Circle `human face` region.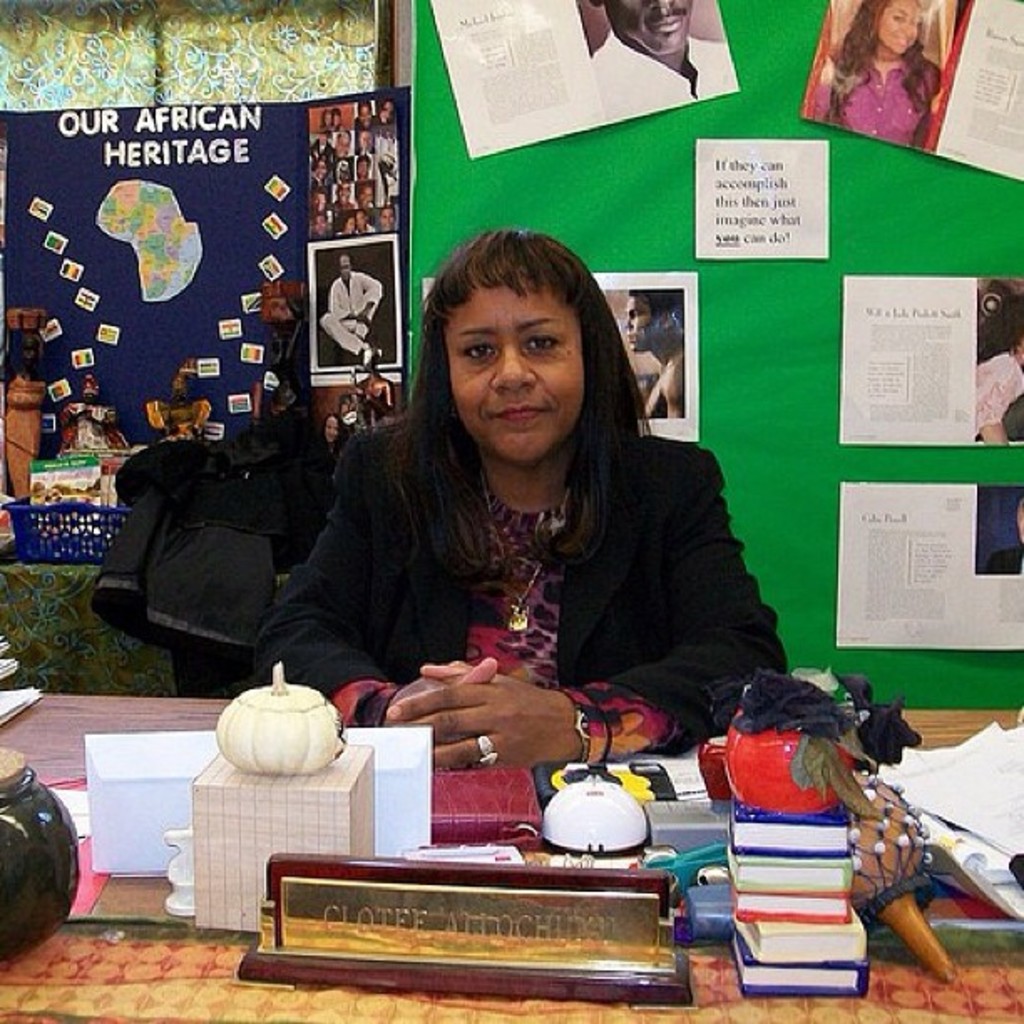
Region: [x1=445, y1=286, x2=587, y2=465].
